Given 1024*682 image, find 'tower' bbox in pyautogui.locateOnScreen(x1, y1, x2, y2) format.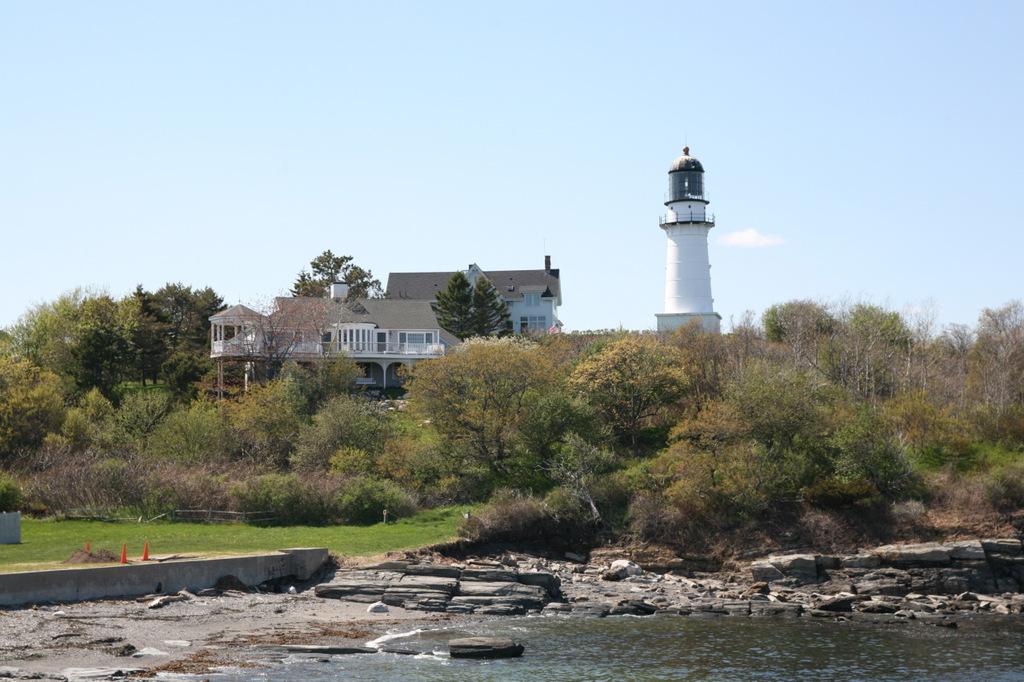
pyautogui.locateOnScreen(654, 149, 730, 328).
